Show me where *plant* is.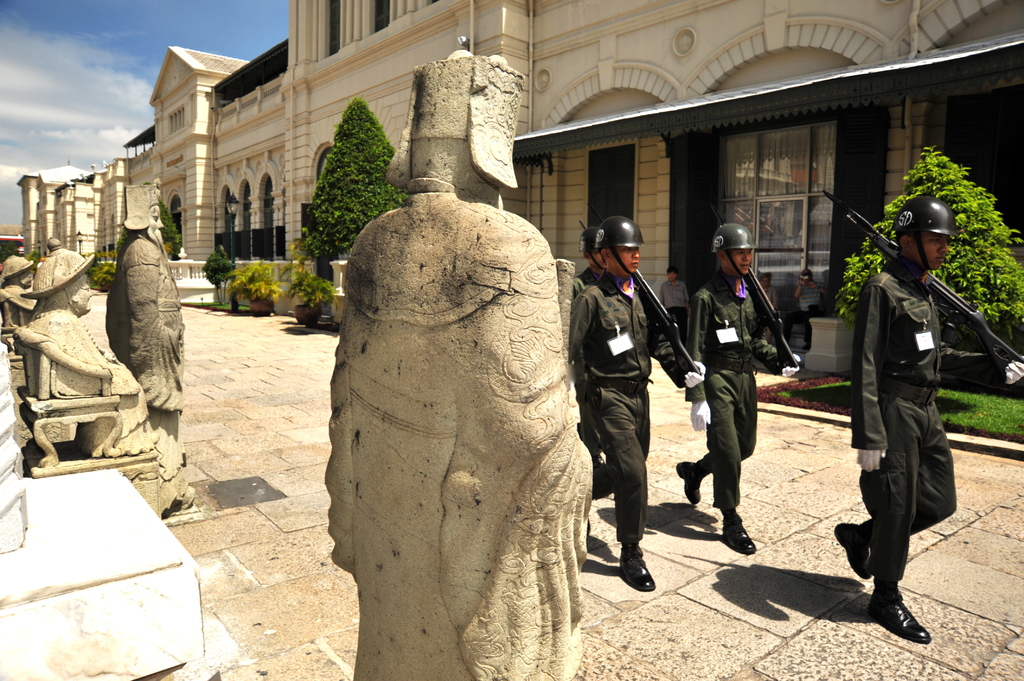
*plant* is at [x1=203, y1=248, x2=230, y2=282].
